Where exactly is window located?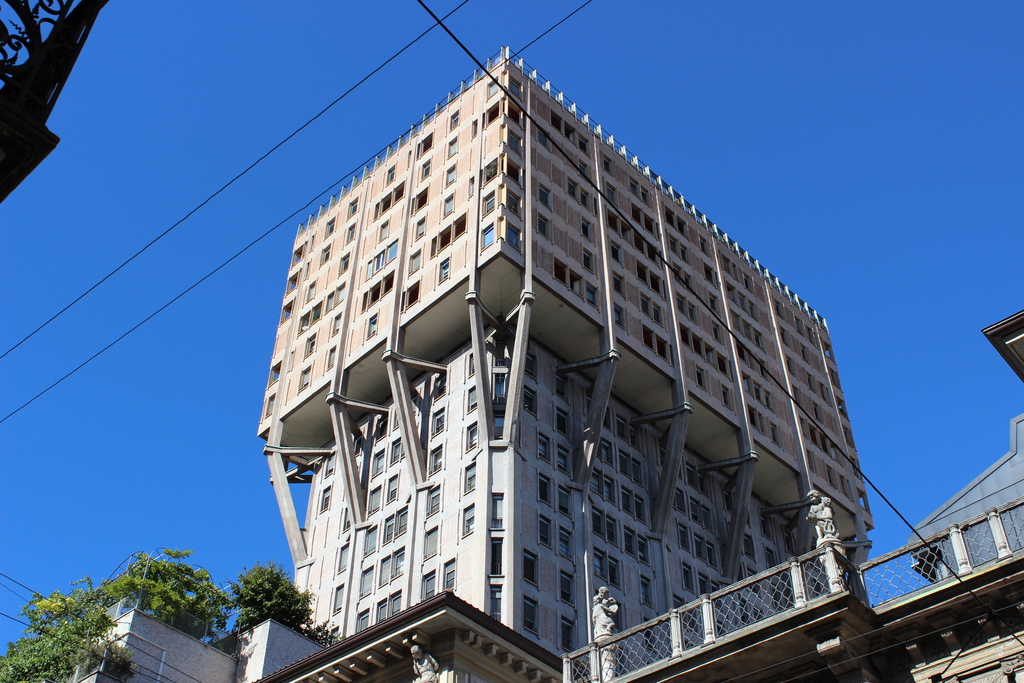
Its bounding box is left=538, top=511, right=554, bottom=552.
